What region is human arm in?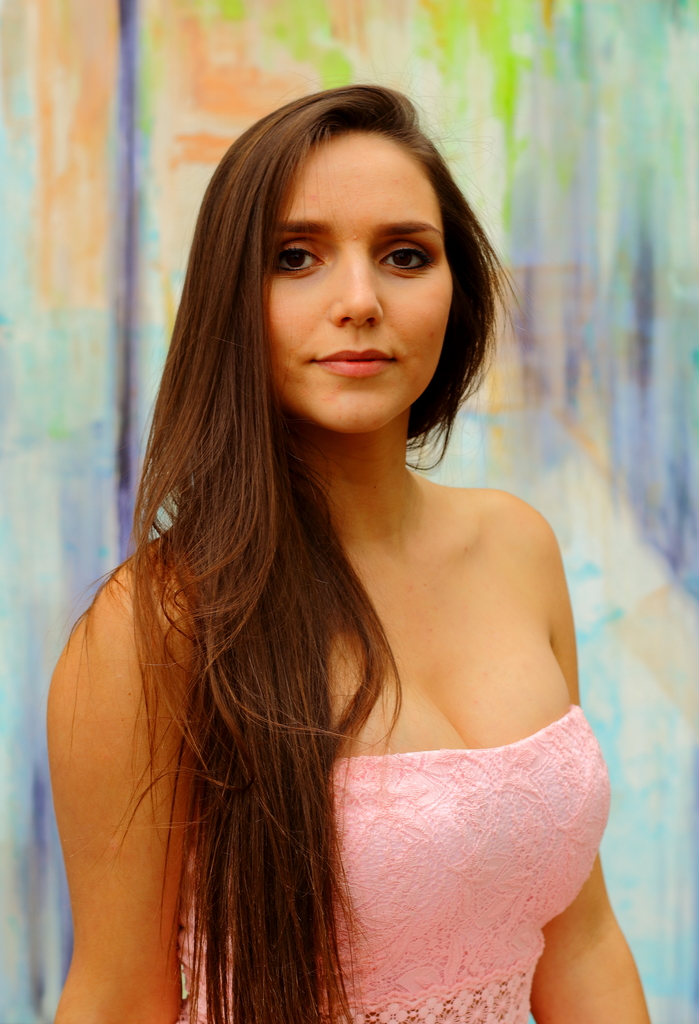
[527,517,651,1023].
